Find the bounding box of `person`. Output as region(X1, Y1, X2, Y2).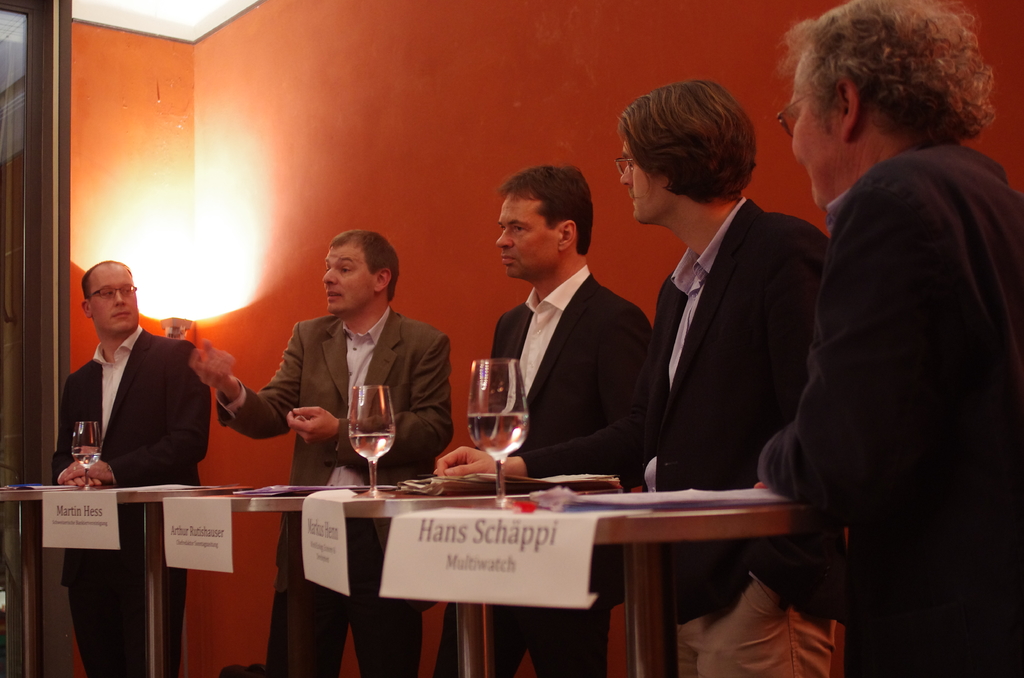
region(39, 259, 209, 677).
